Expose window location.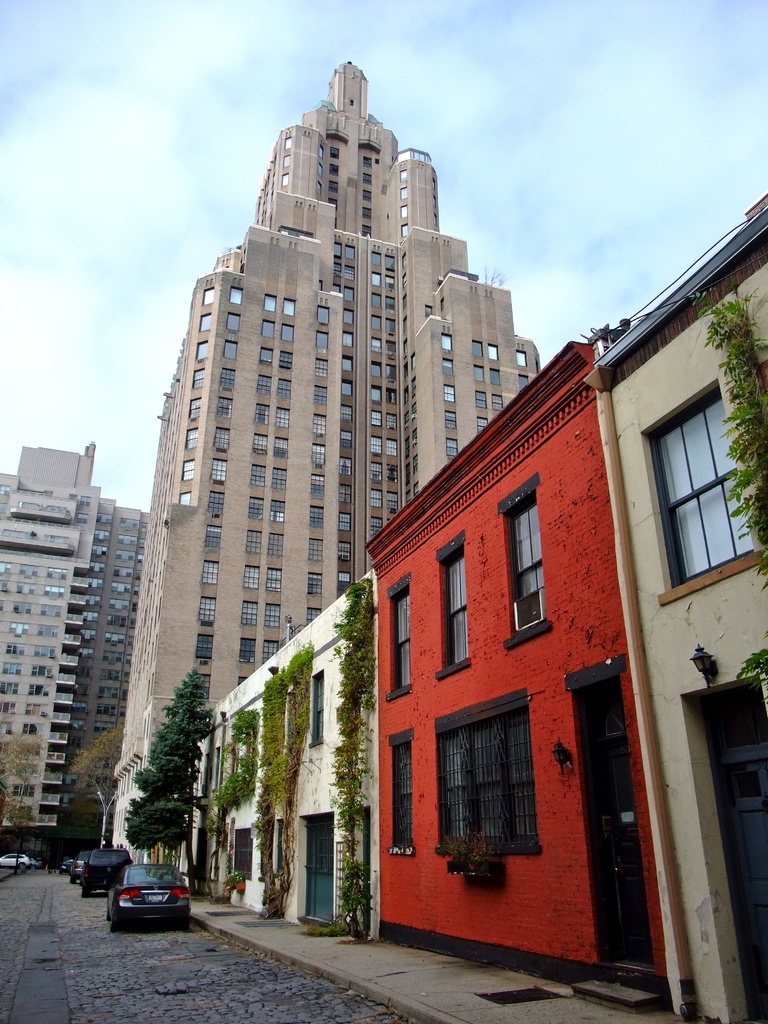
Exposed at detection(475, 390, 486, 408).
